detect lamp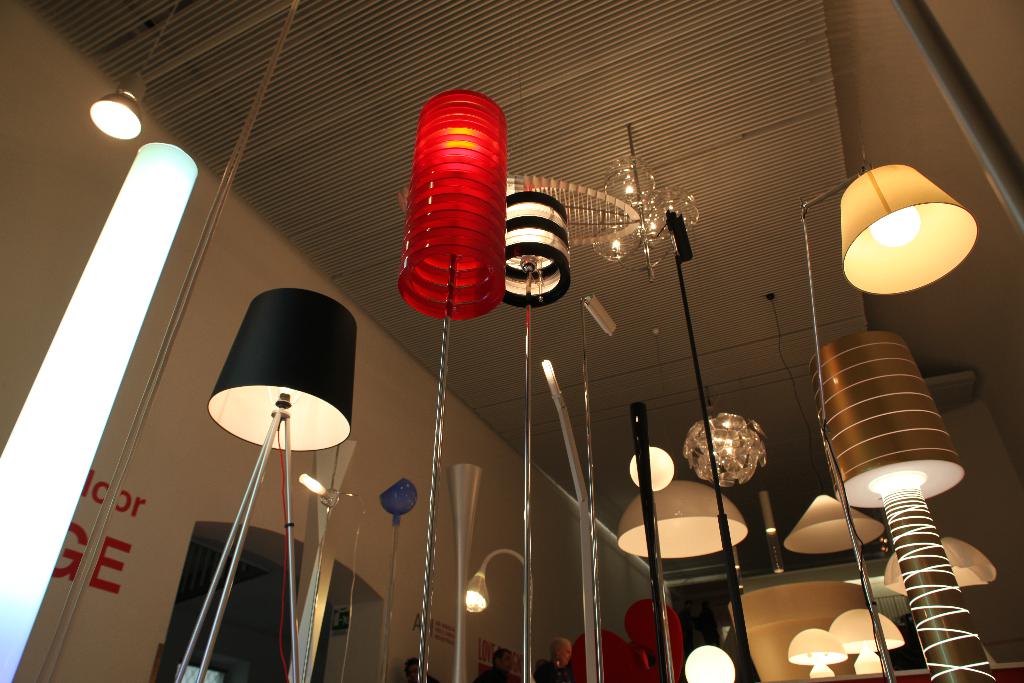
<bbox>787, 629, 847, 682</bbox>
